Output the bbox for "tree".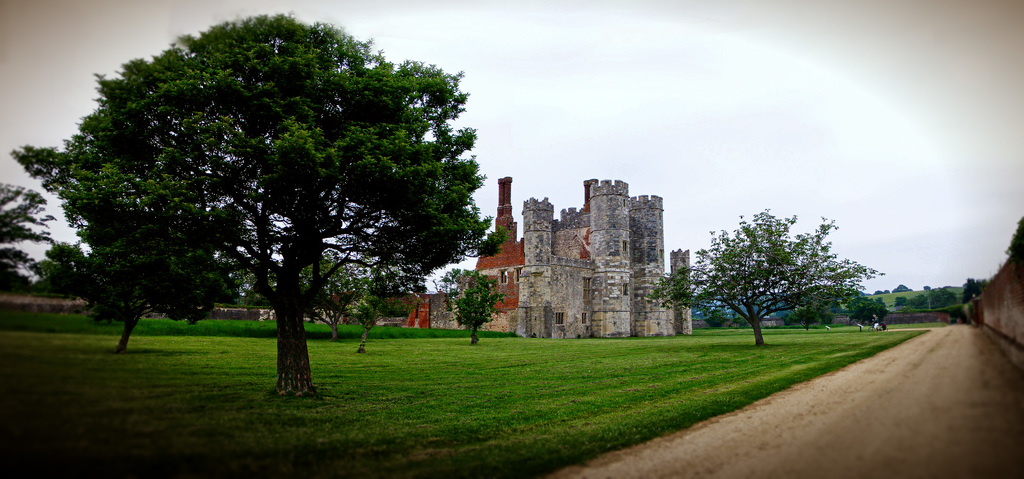
l=963, t=277, r=985, b=306.
